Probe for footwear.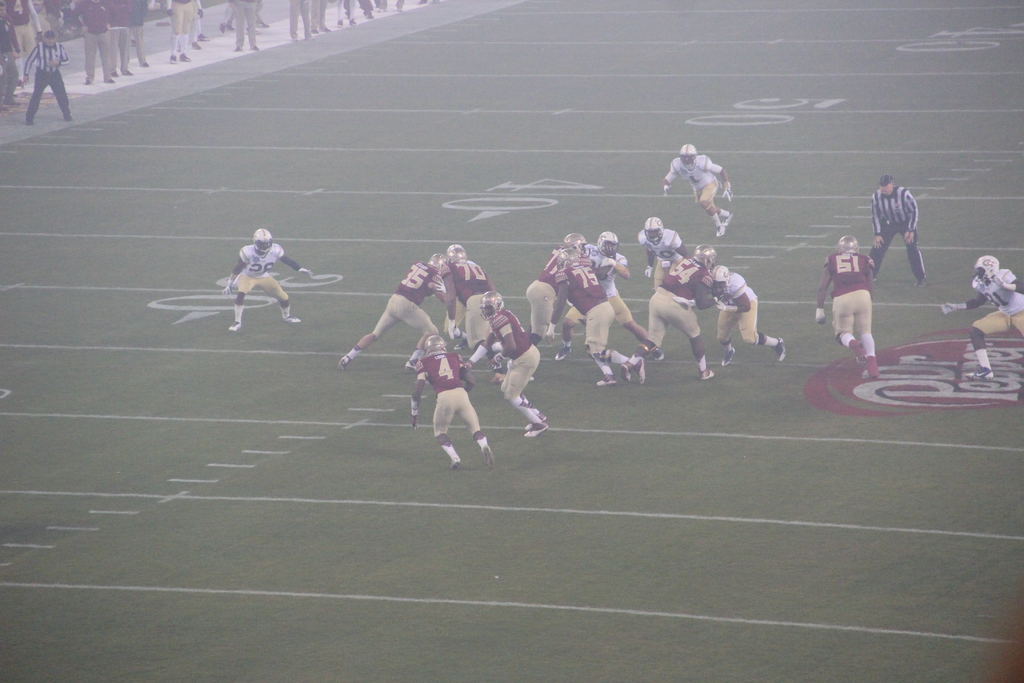
Probe result: left=250, top=29, right=257, bottom=35.
